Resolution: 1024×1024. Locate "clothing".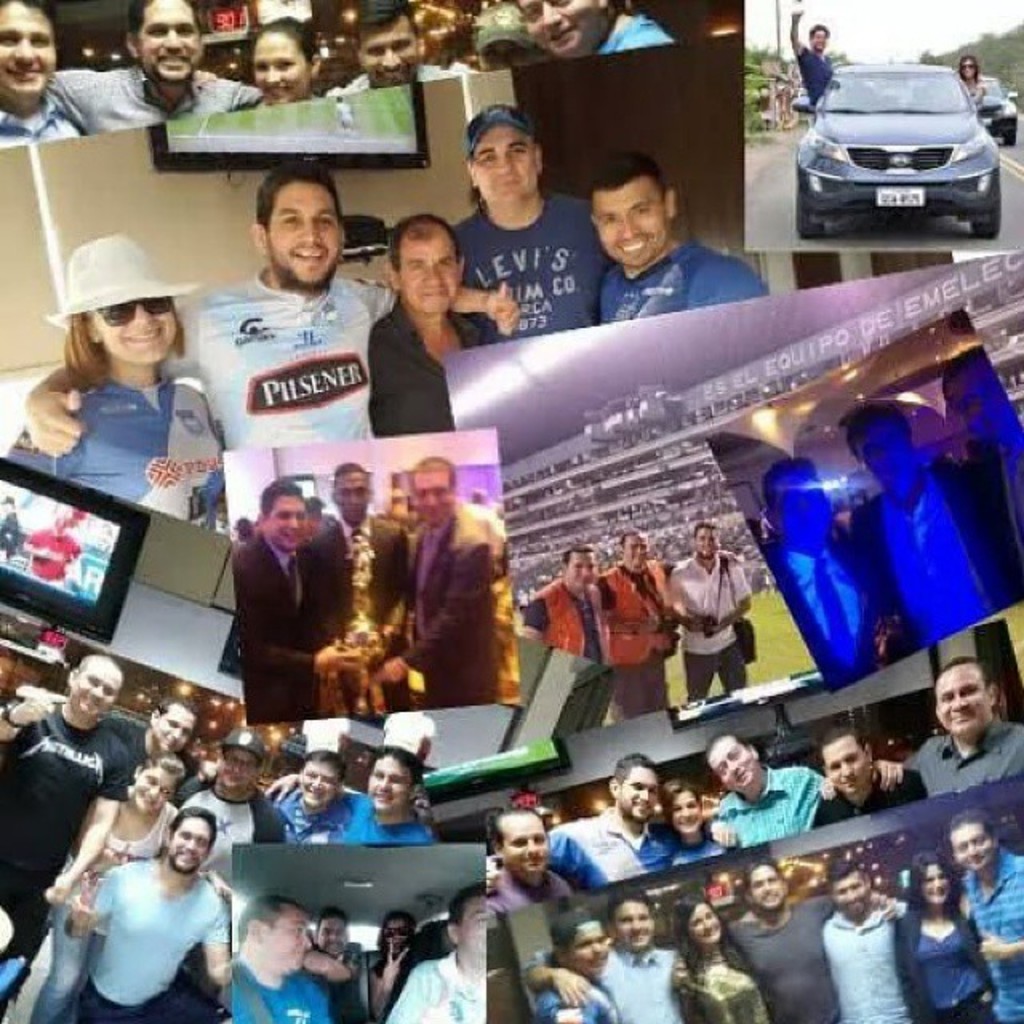
box(720, 762, 821, 850).
